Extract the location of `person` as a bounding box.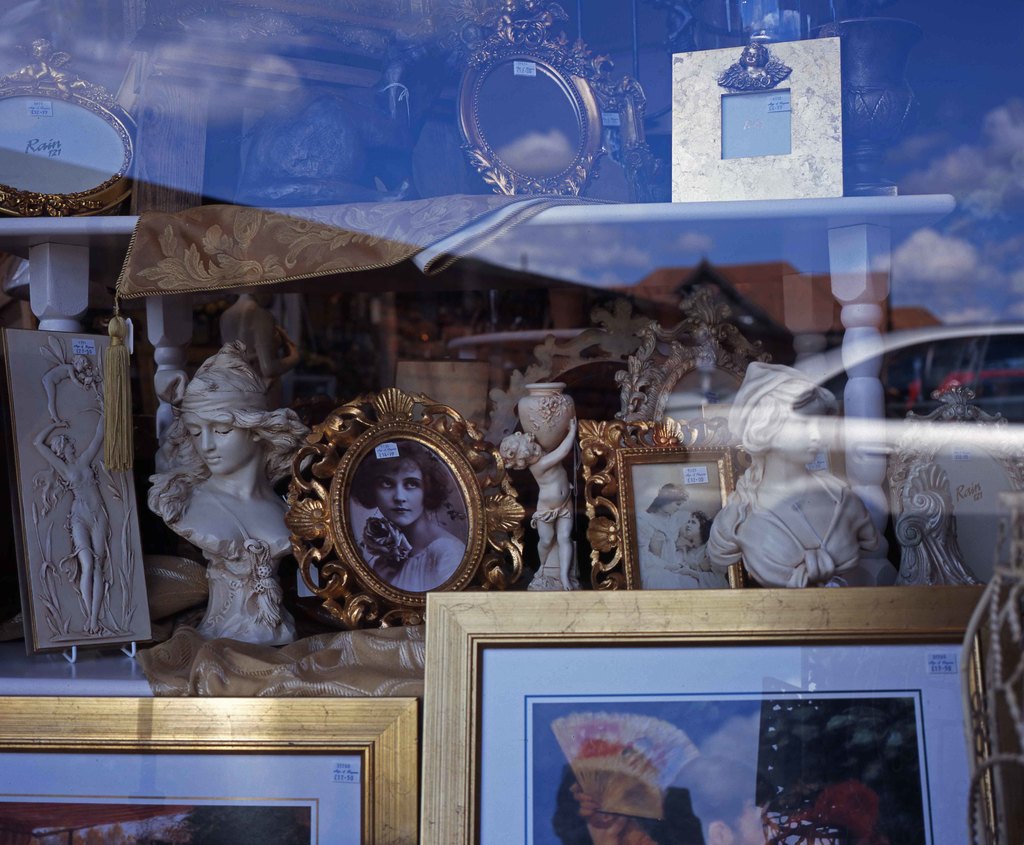
BBox(40, 390, 109, 638).
